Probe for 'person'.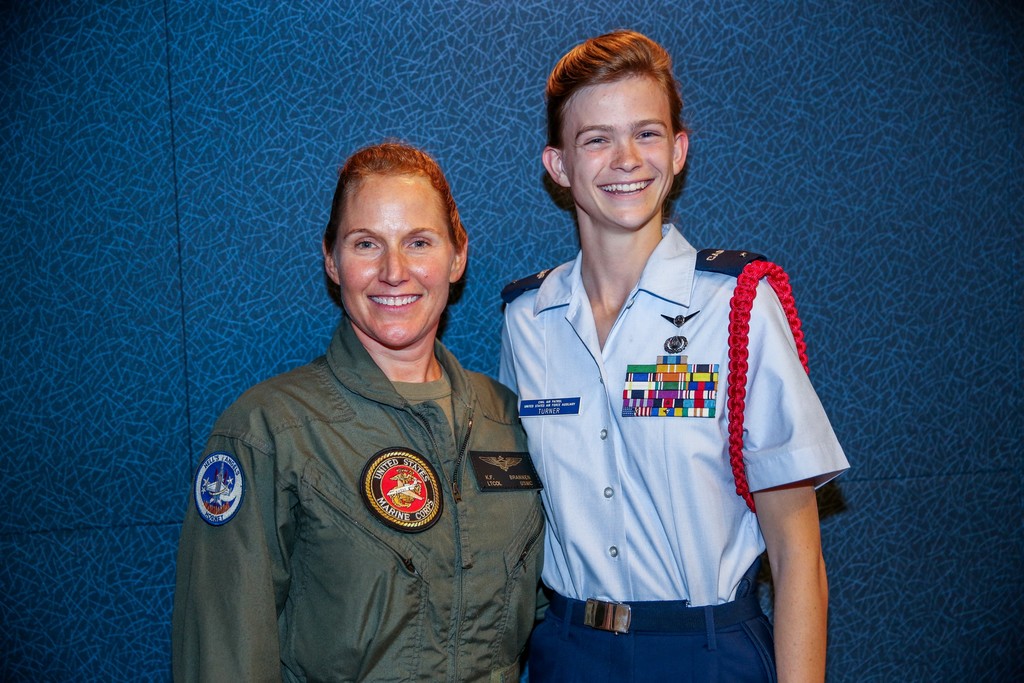
Probe result: bbox(171, 137, 545, 682).
